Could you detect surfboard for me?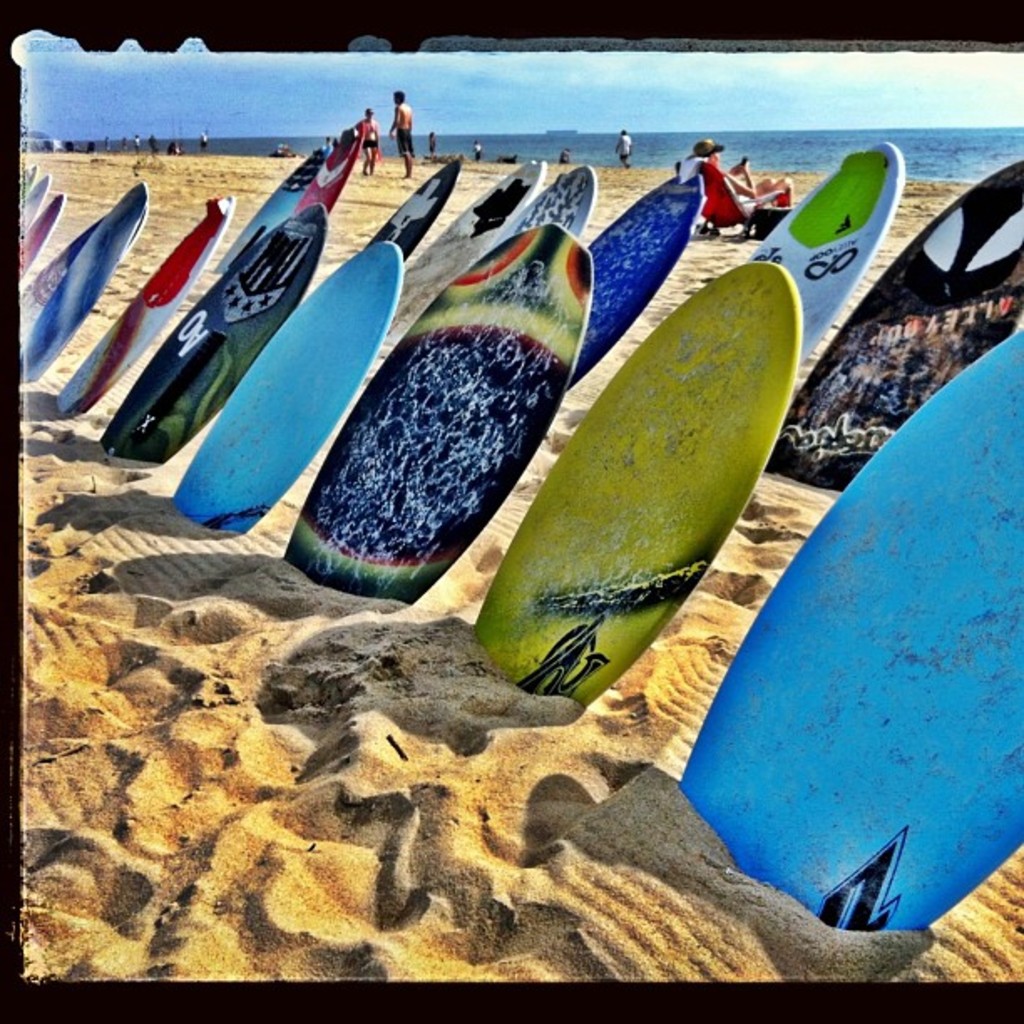
Detection result: [20, 181, 144, 381].
